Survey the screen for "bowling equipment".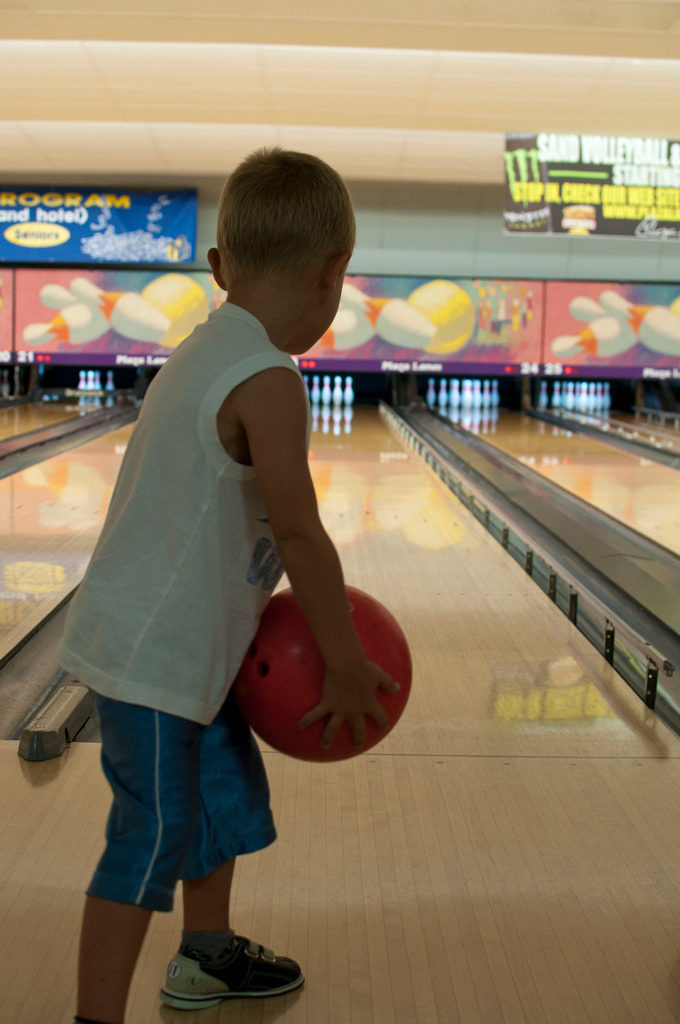
Survey found: (left=23, top=306, right=91, bottom=354).
